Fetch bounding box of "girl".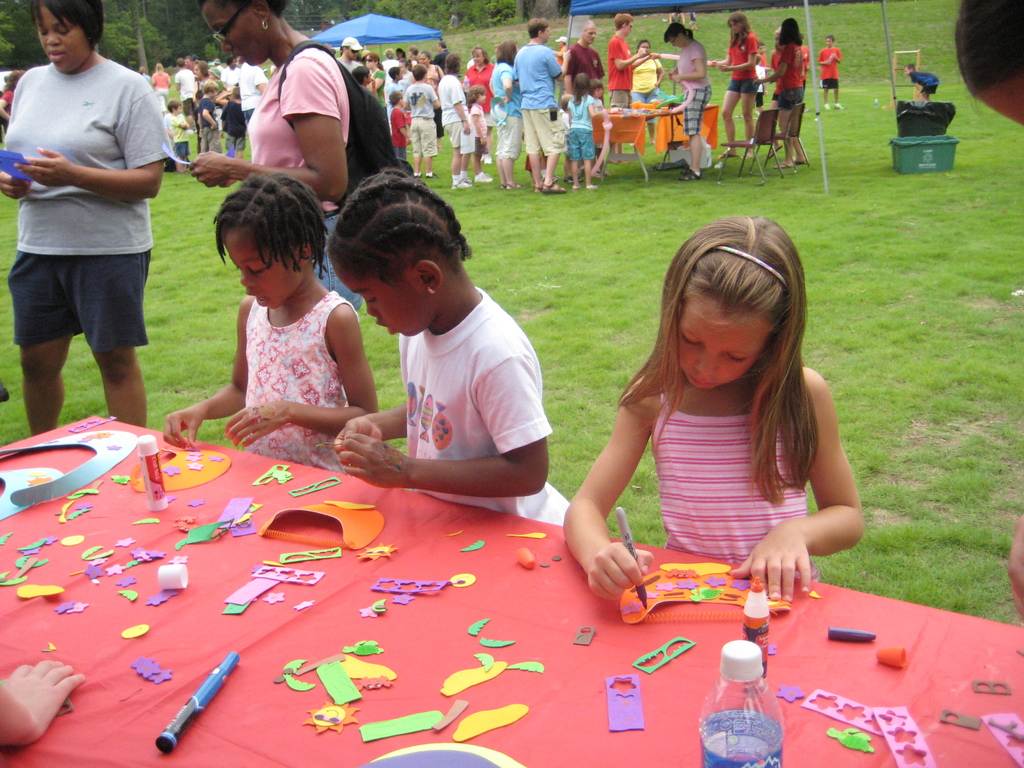
Bbox: pyautogui.locateOnScreen(159, 180, 378, 472).
